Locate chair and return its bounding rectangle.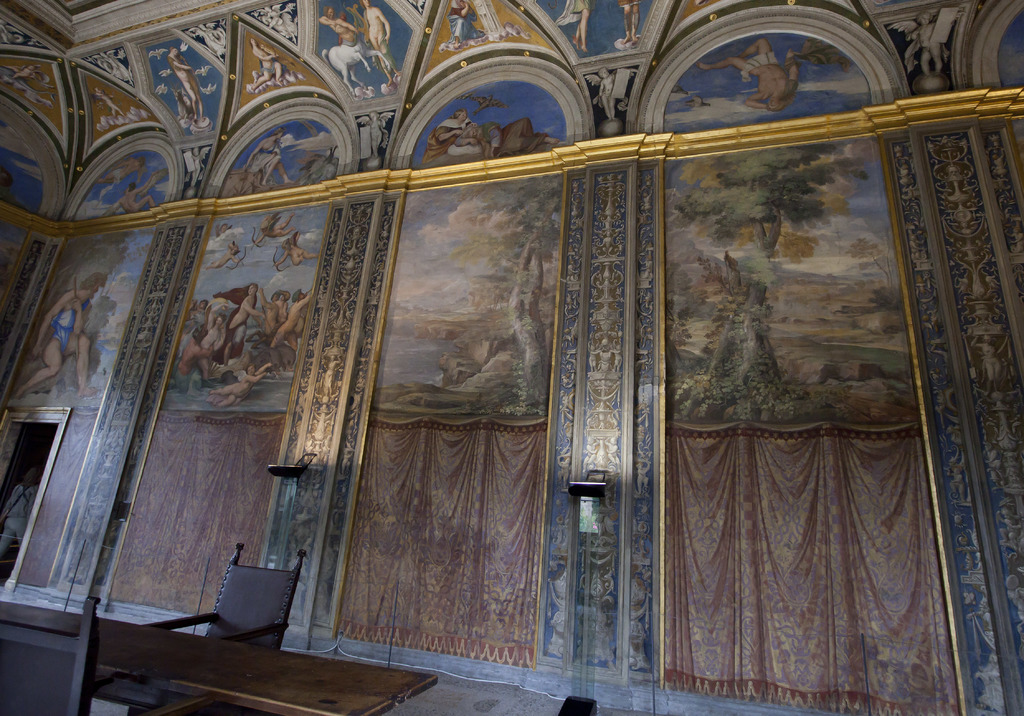
region(145, 543, 305, 651).
